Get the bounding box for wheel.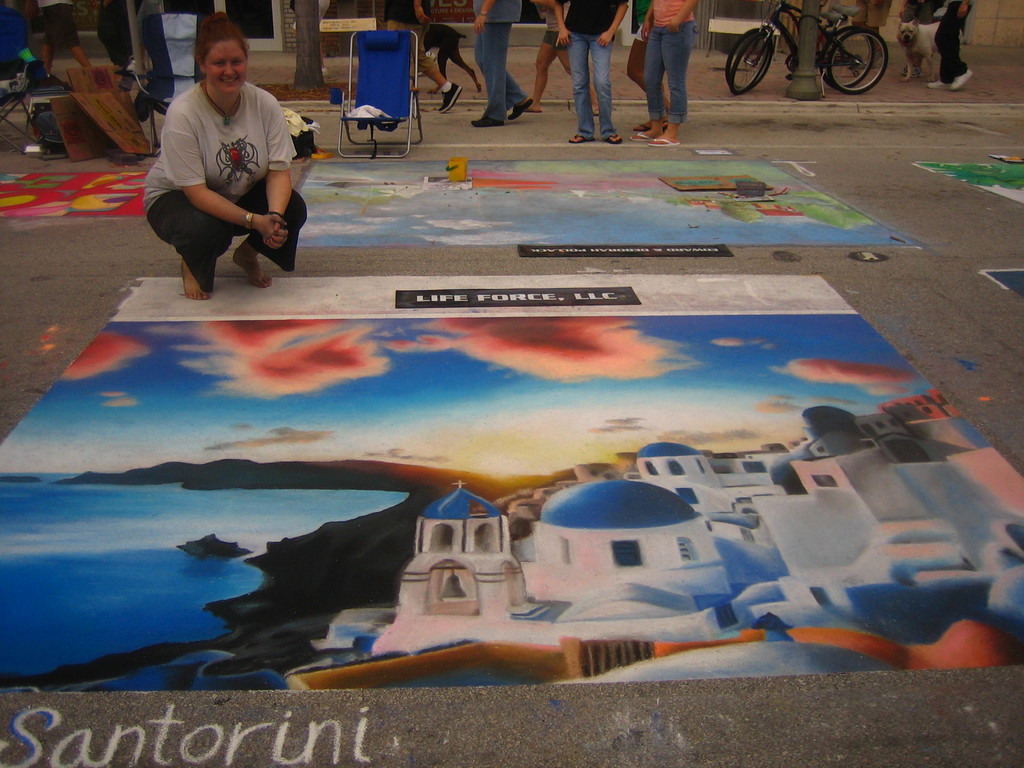
(730,31,770,94).
